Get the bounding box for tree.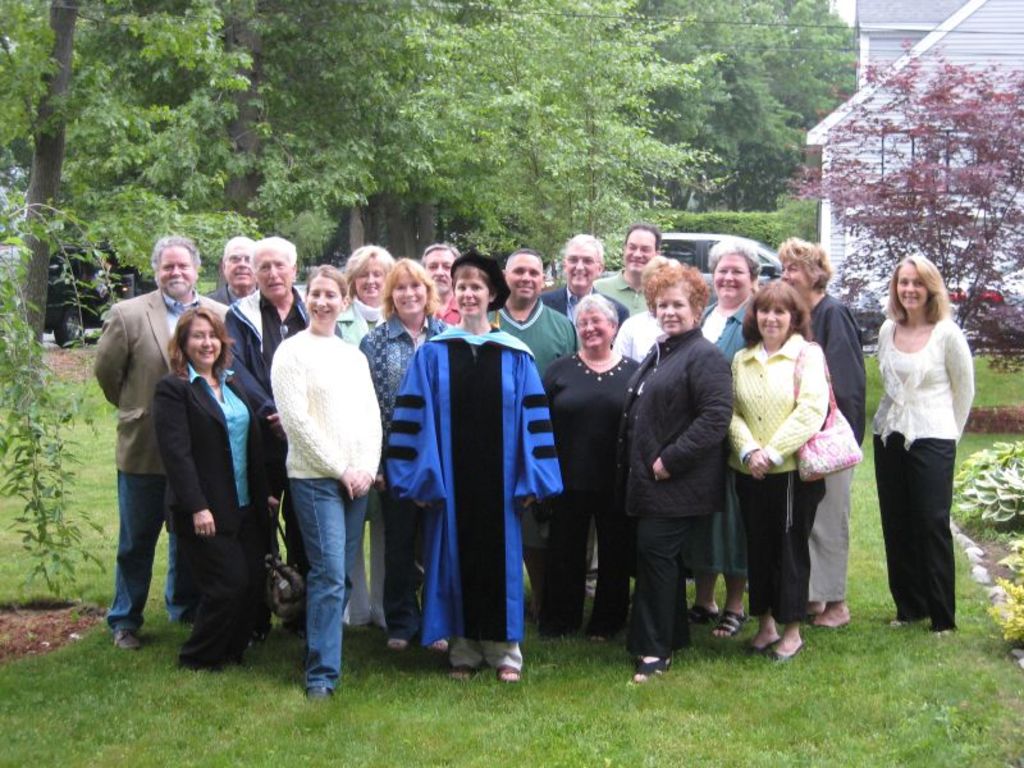
bbox=[10, 0, 81, 346].
